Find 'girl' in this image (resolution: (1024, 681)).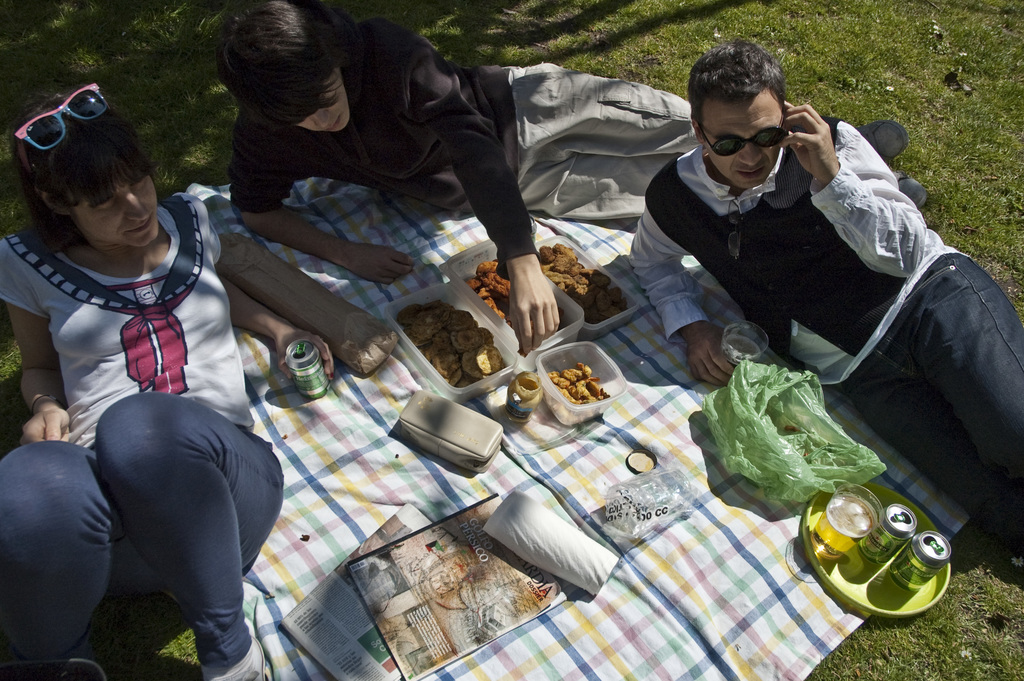
x1=0 y1=69 x2=342 y2=680.
